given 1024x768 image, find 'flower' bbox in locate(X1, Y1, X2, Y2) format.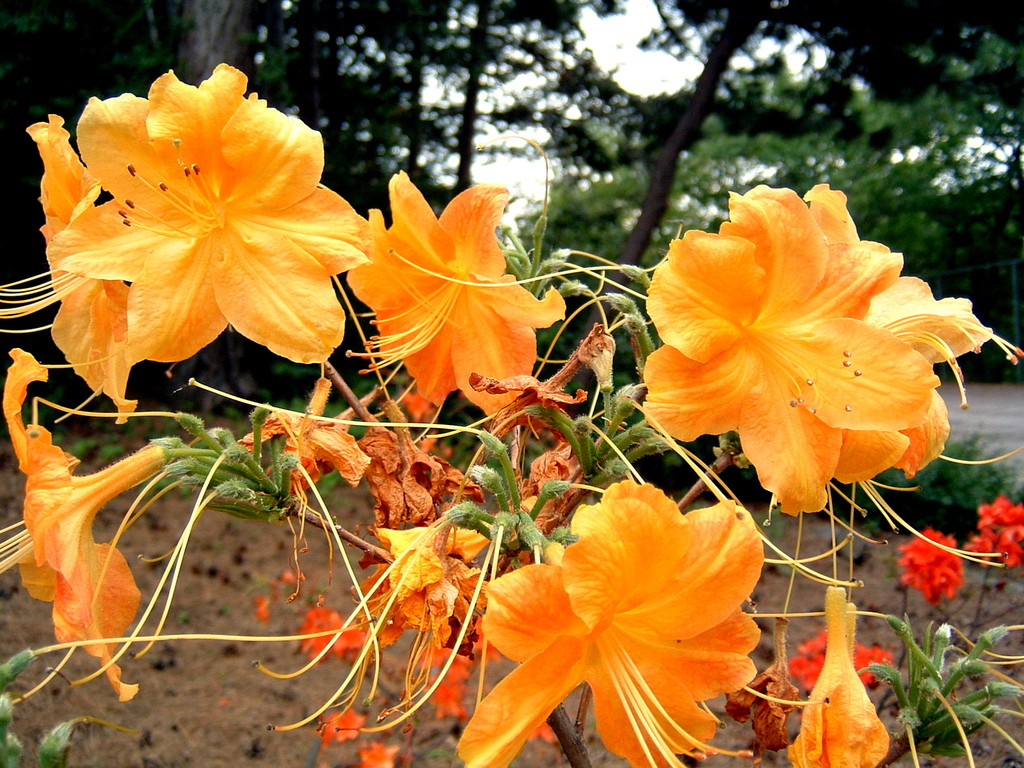
locate(22, 109, 143, 412).
